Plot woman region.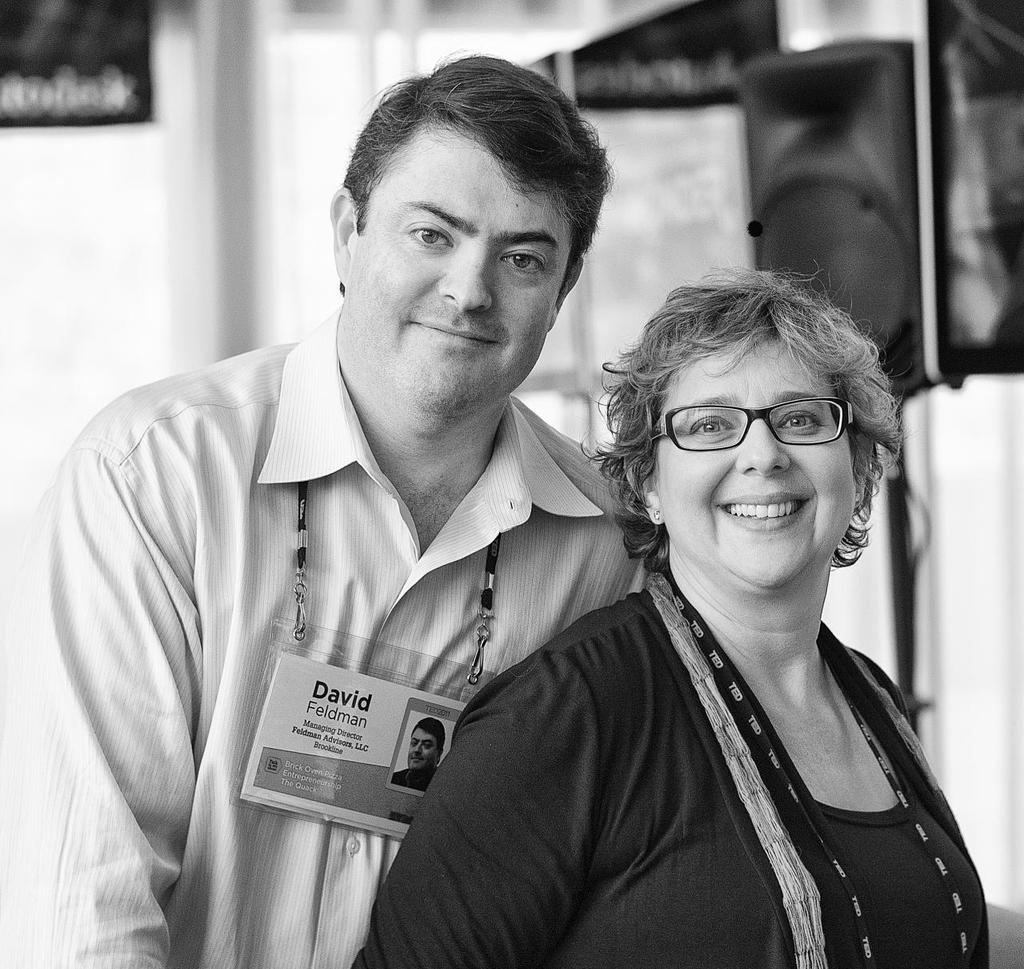
Plotted at x1=349 y1=256 x2=991 y2=968.
